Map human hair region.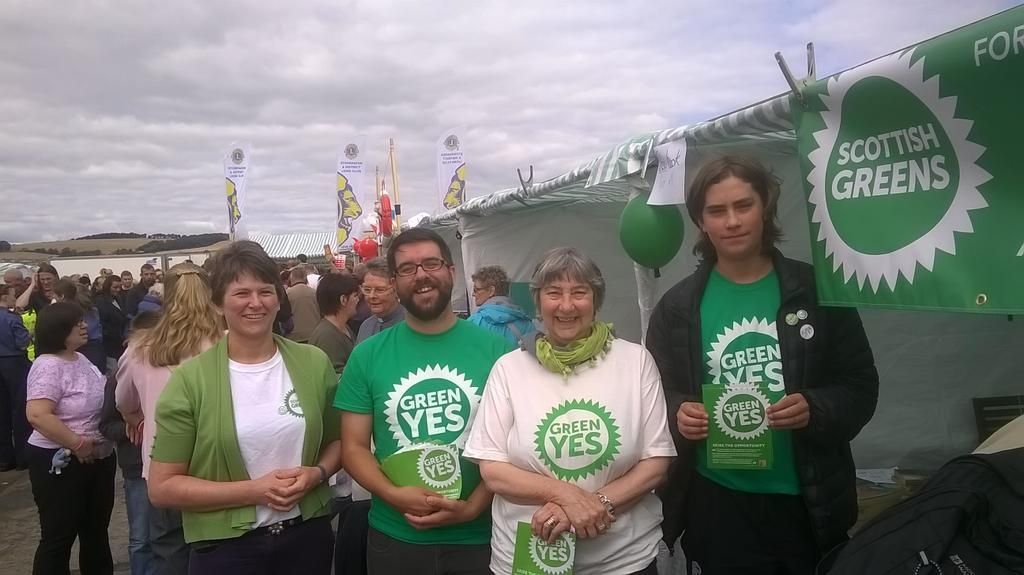
Mapped to x1=129, y1=271, x2=157, y2=300.
